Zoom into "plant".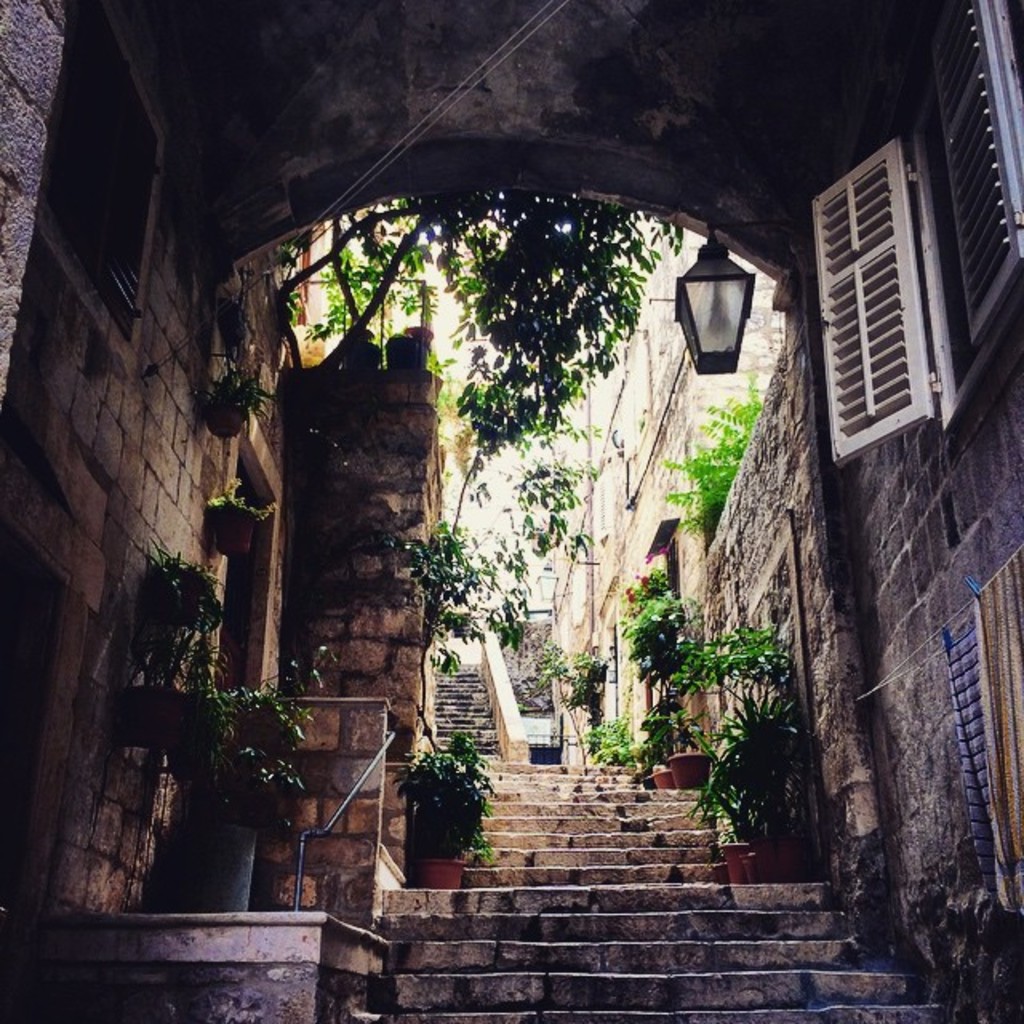
Zoom target: select_region(581, 718, 638, 762).
